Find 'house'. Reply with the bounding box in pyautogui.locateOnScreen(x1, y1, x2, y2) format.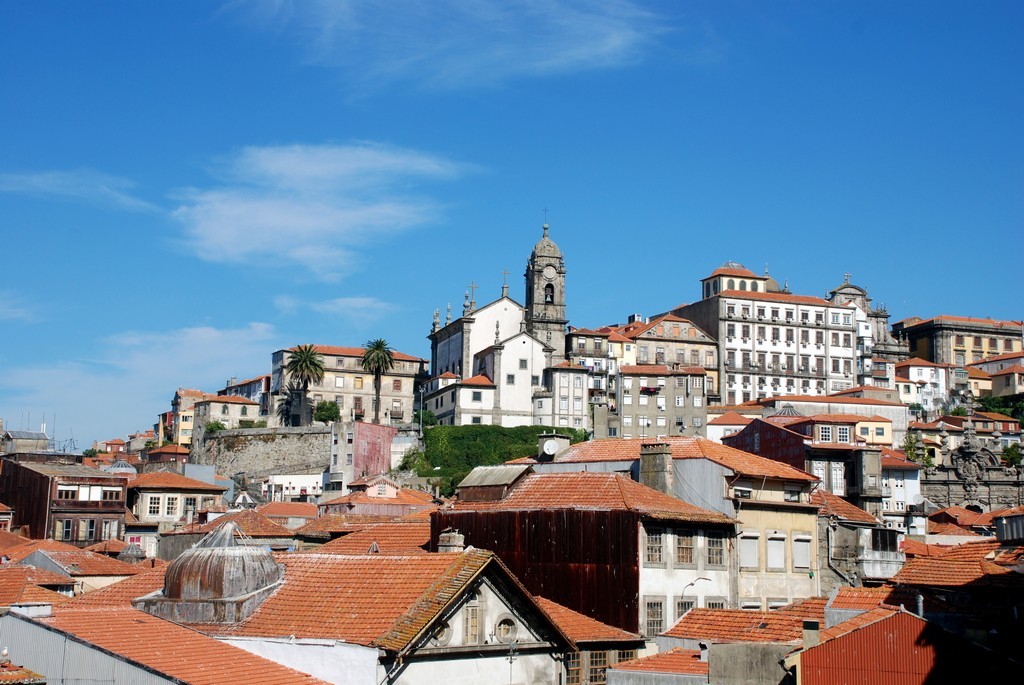
pyautogui.locateOnScreen(567, 309, 722, 403).
